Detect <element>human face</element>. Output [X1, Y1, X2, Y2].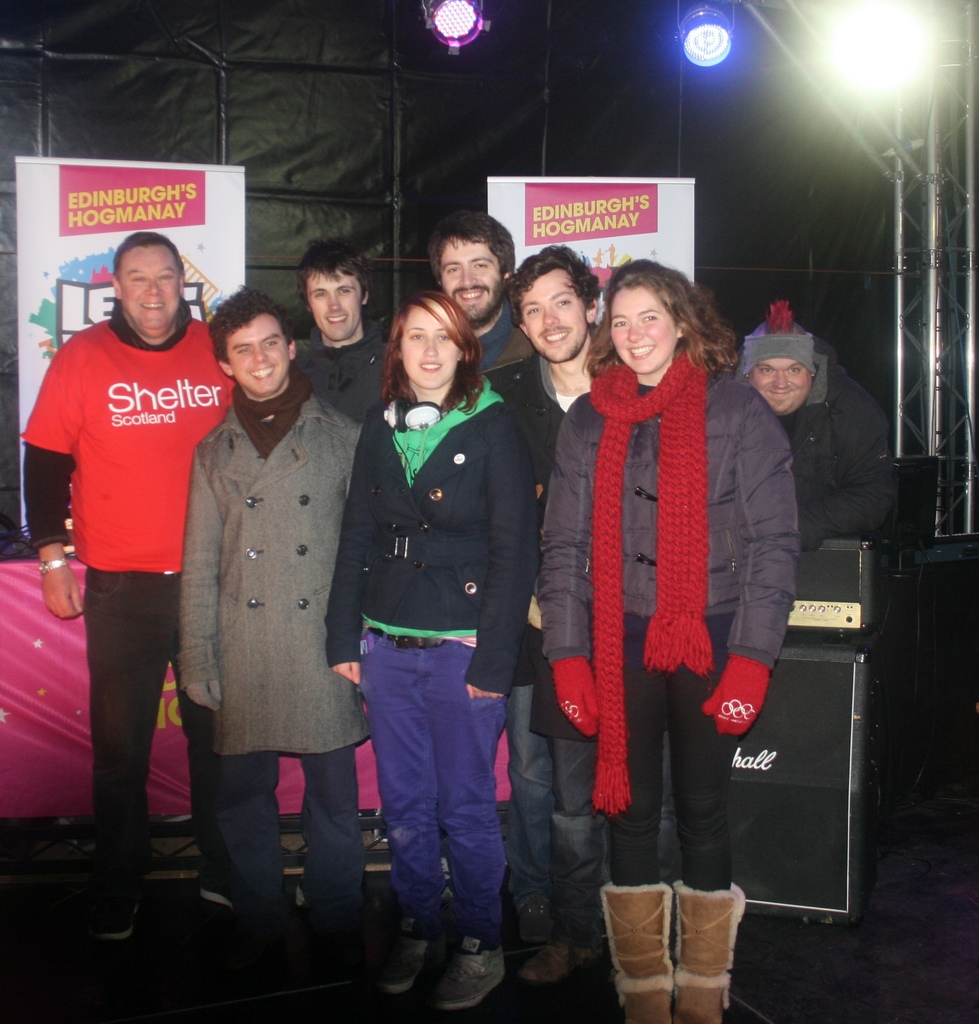
[508, 275, 590, 367].
